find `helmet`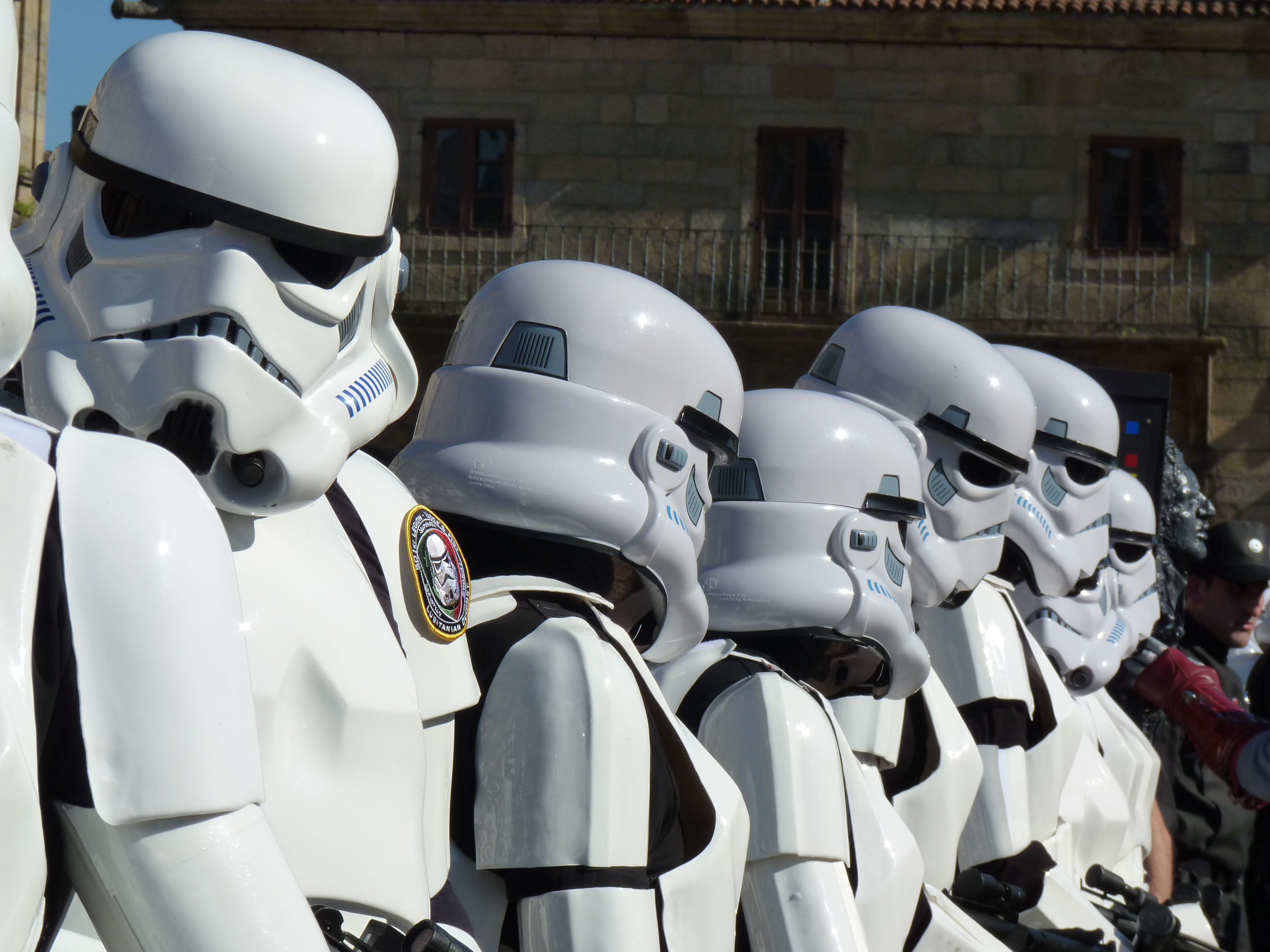
locate(350, 149, 367, 200)
